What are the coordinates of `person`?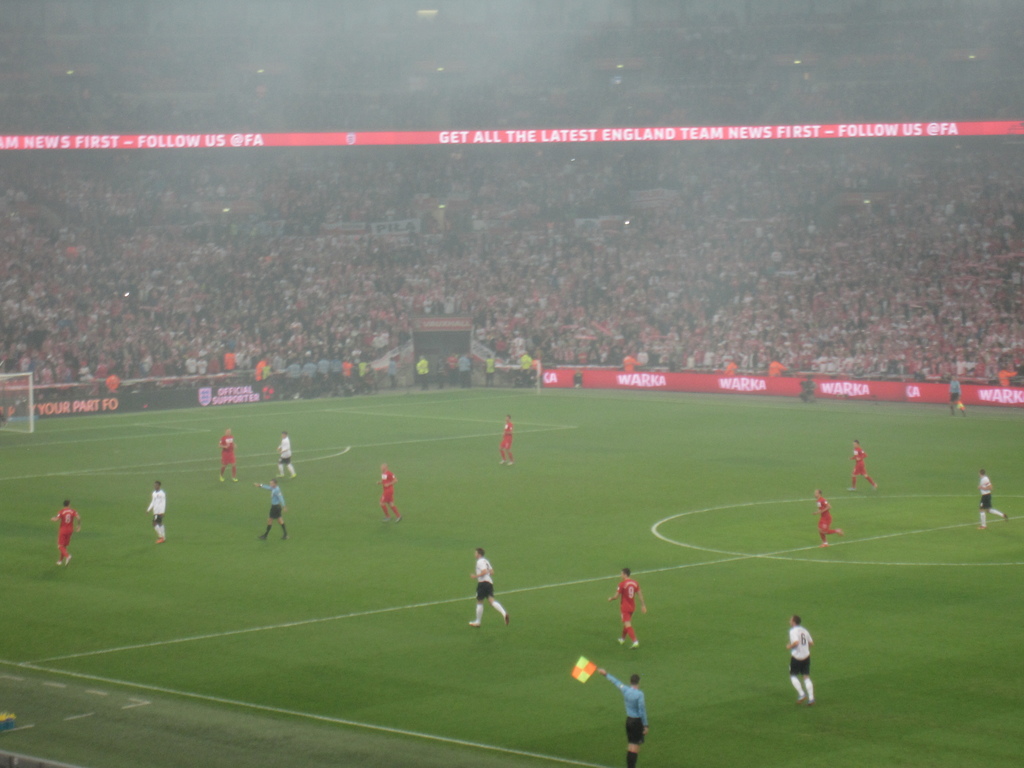
pyautogui.locateOnScreen(849, 440, 881, 491).
